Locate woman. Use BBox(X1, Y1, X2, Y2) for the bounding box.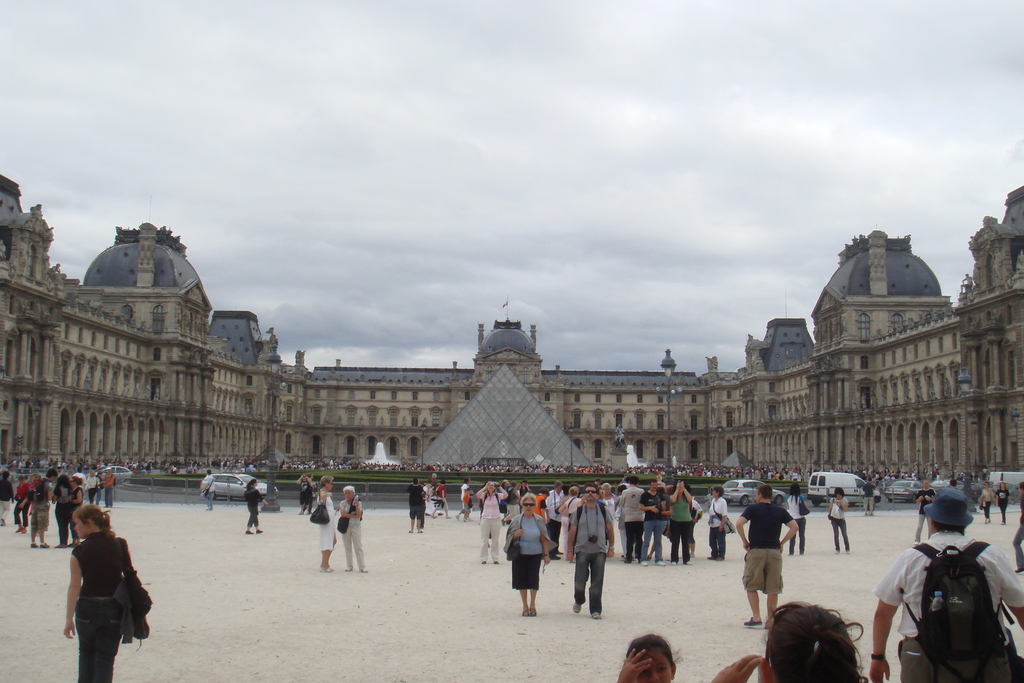
BBox(506, 495, 552, 618).
